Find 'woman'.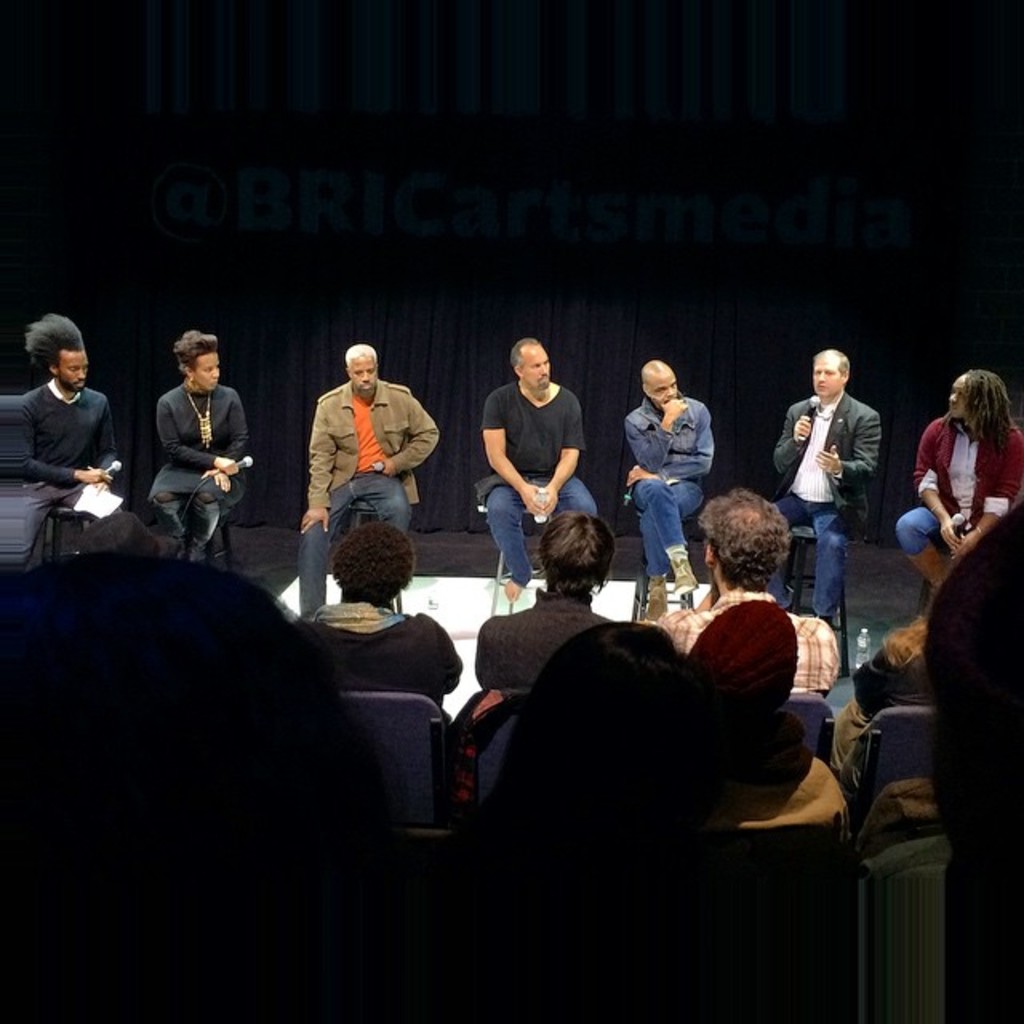
box(842, 624, 936, 798).
